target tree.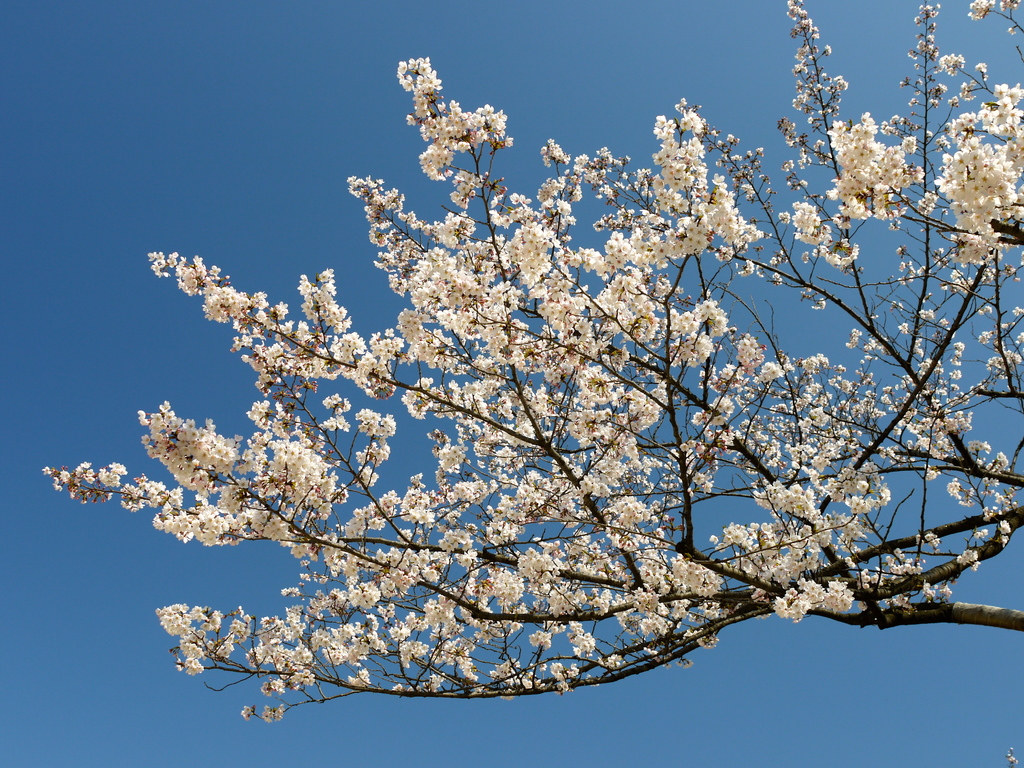
Target region: box(84, 33, 1023, 729).
